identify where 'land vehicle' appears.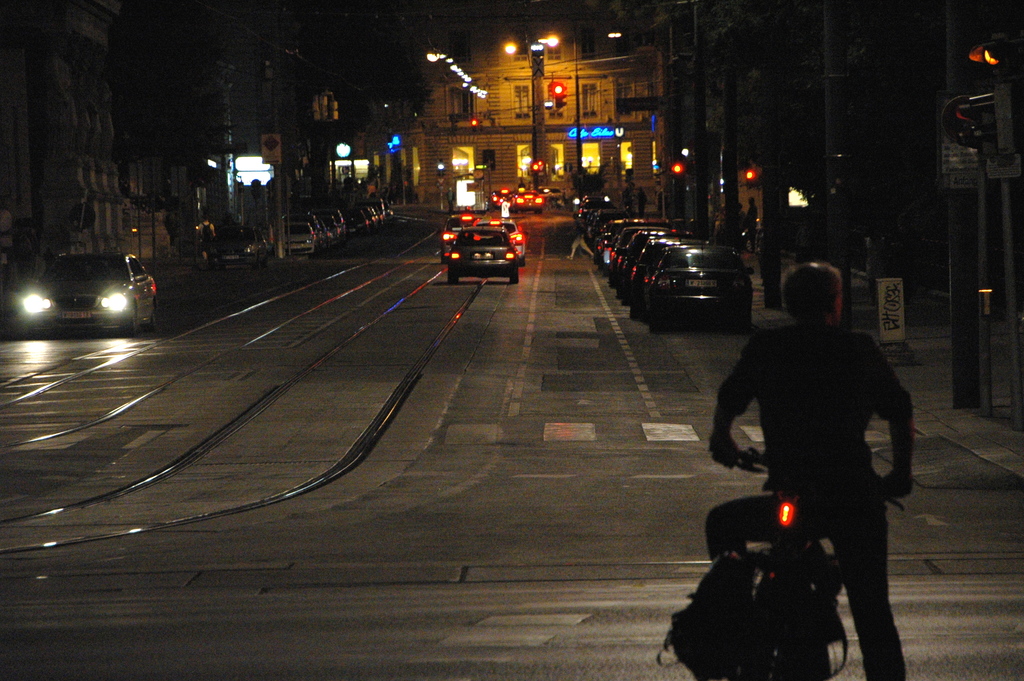
Appears at rect(714, 447, 914, 680).
